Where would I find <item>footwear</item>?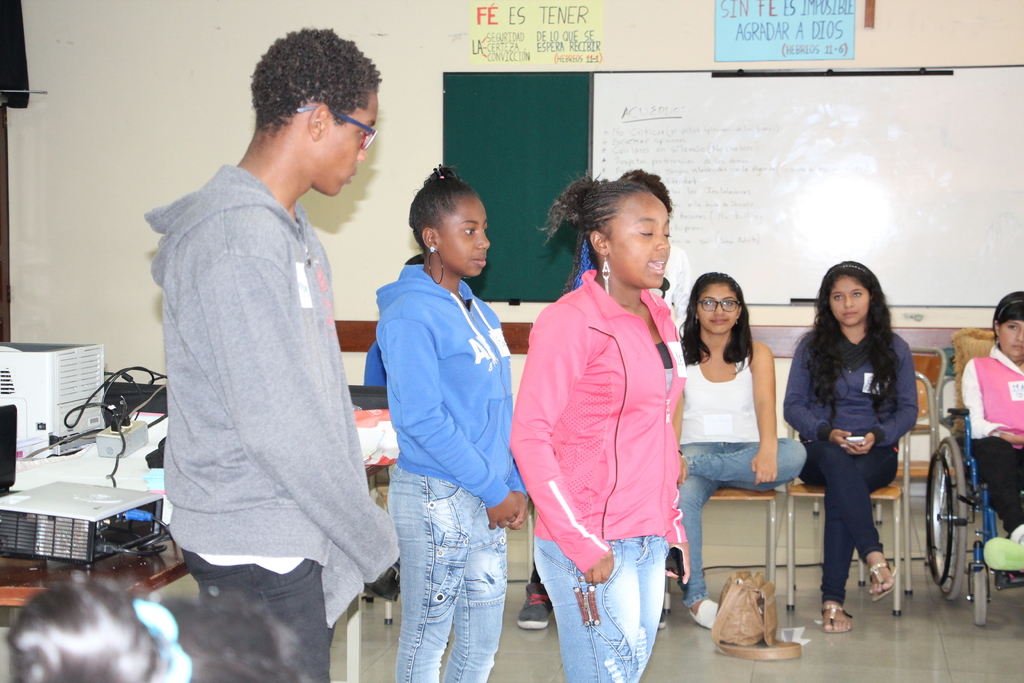
At 518:577:552:630.
